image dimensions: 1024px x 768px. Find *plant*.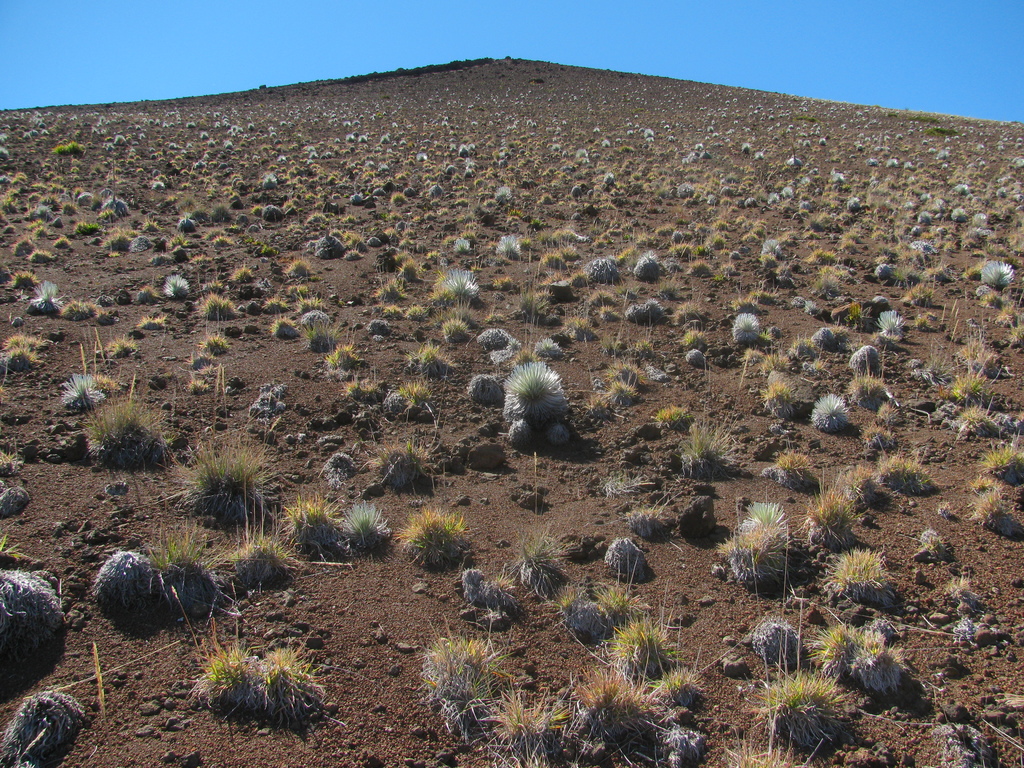
{"x1": 163, "y1": 269, "x2": 189, "y2": 298}.
